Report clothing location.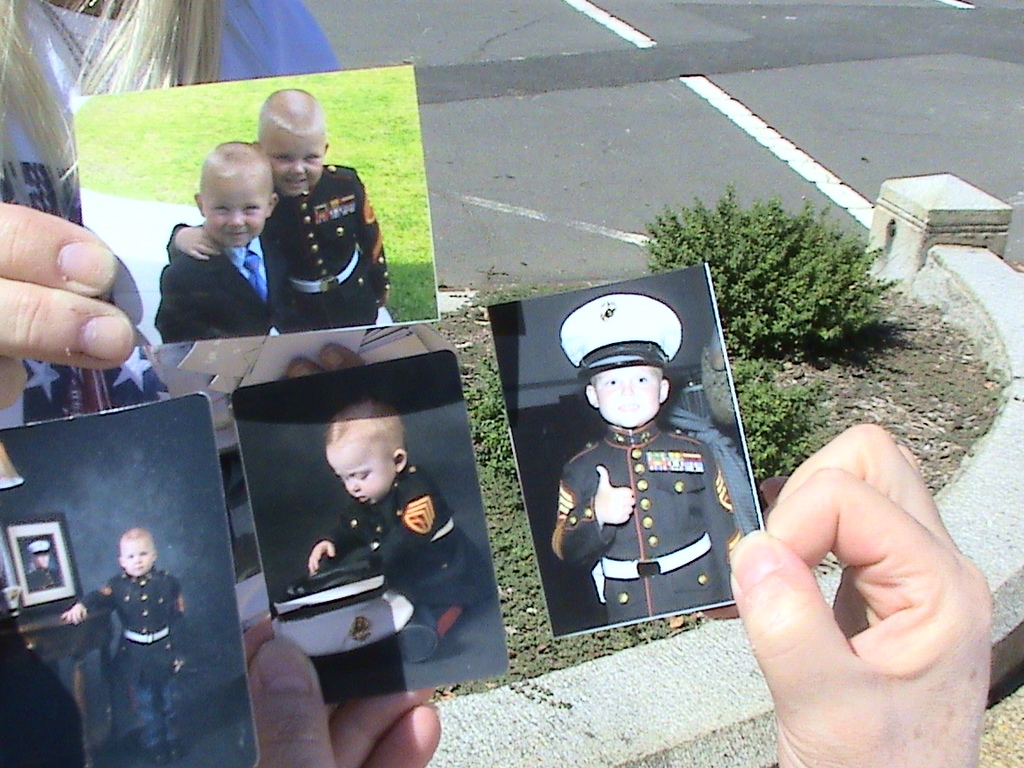
Report: Rect(548, 428, 746, 652).
